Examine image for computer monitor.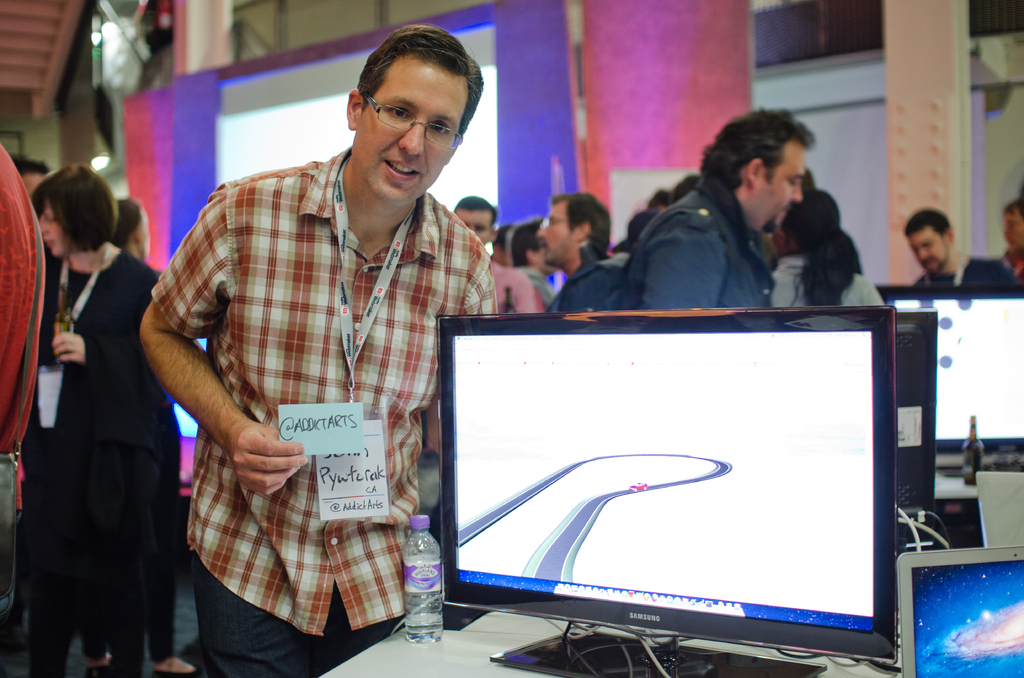
Examination result: bbox=(436, 308, 900, 677).
